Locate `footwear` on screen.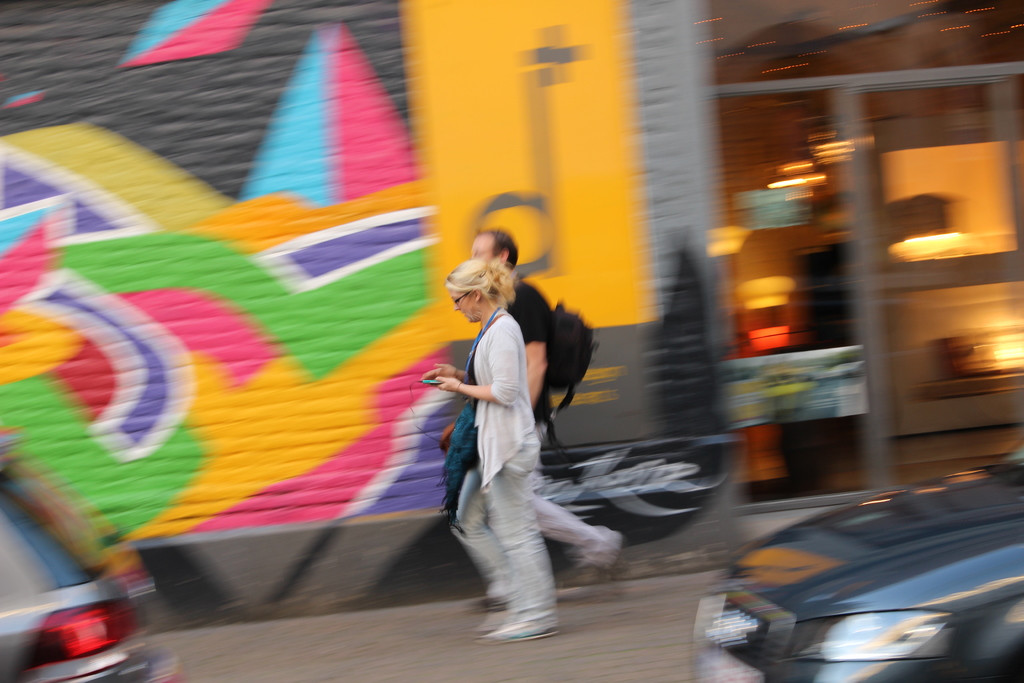
On screen at bbox(481, 609, 561, 645).
